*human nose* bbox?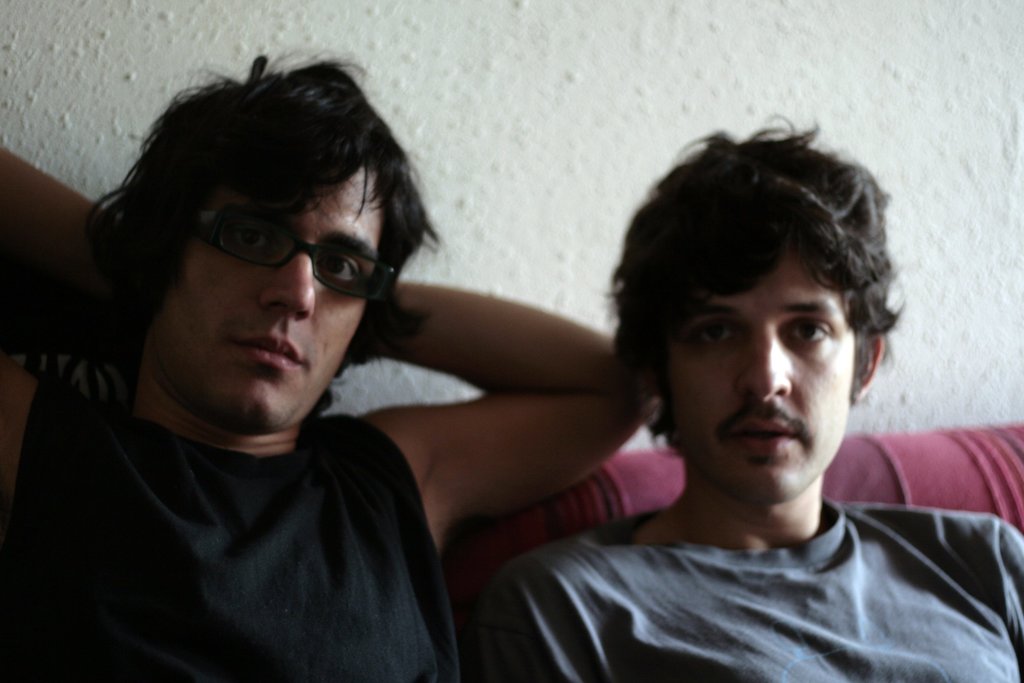
(x1=261, y1=236, x2=314, y2=317)
